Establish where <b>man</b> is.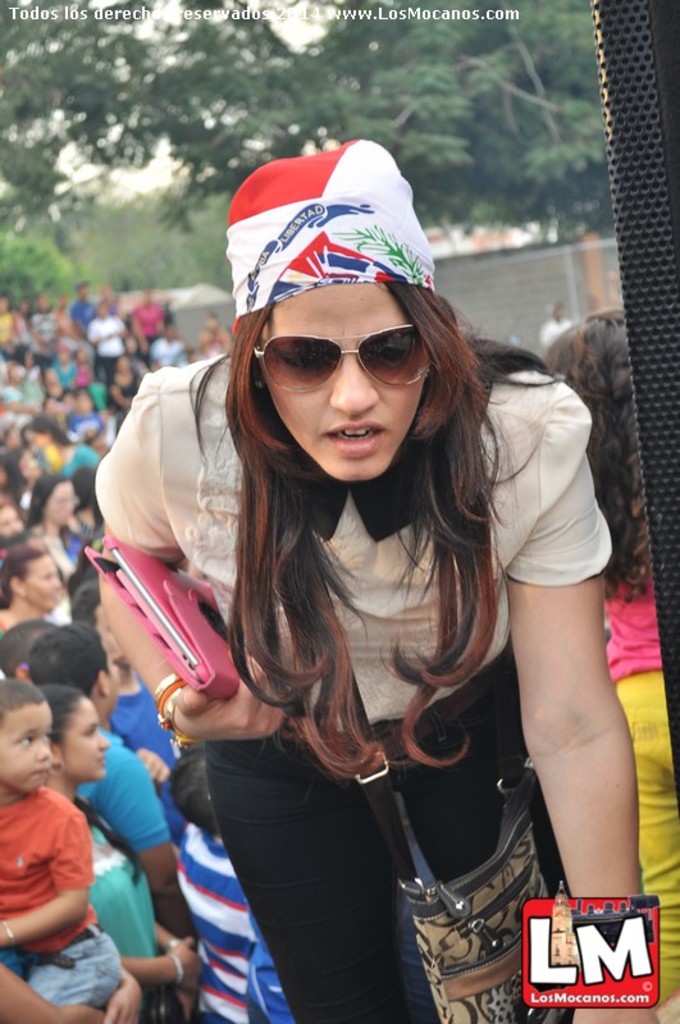
Established at [left=73, top=283, right=96, bottom=342].
